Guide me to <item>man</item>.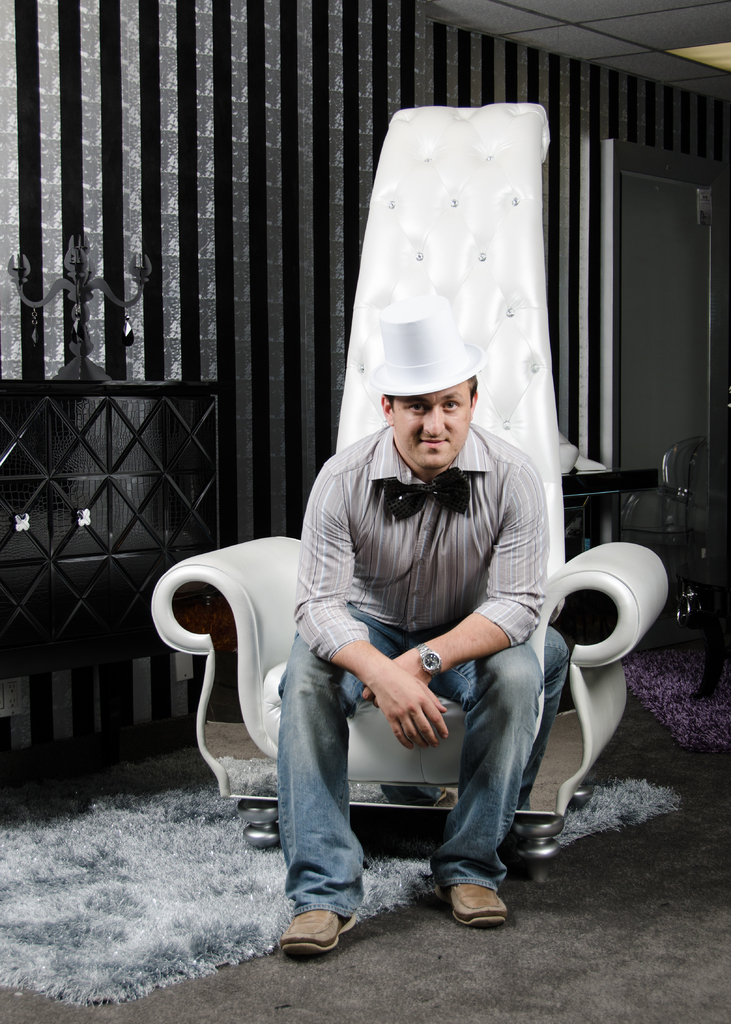
Guidance: 250, 301, 598, 934.
